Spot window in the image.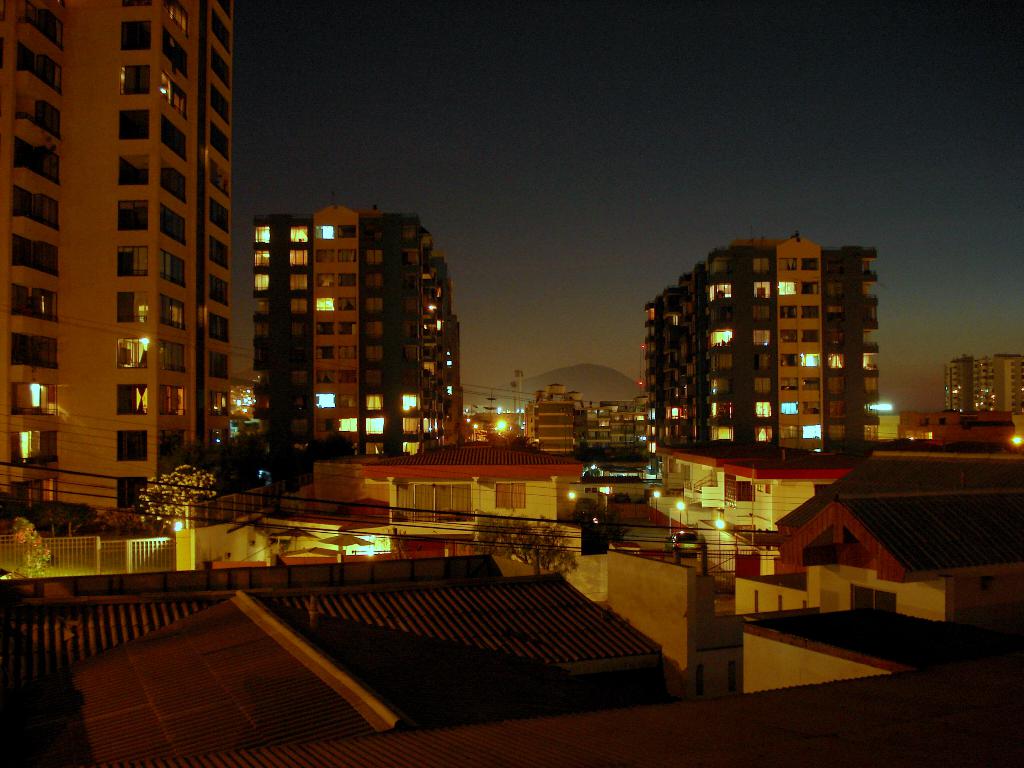
window found at l=159, t=428, r=186, b=457.
